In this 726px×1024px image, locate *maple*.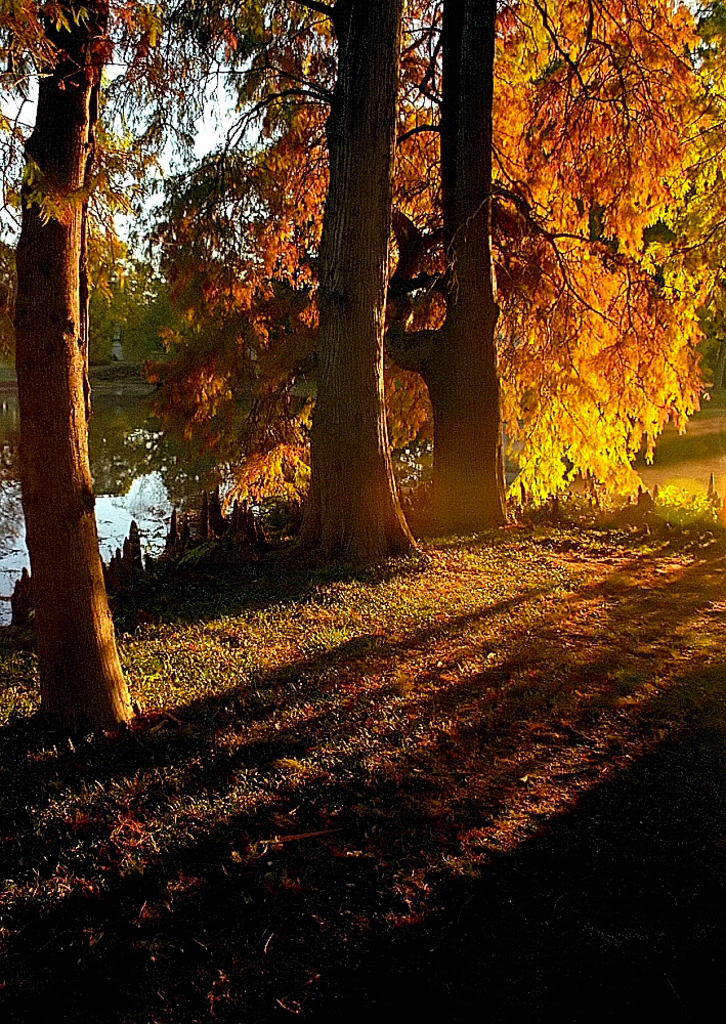
Bounding box: left=139, top=0, right=725, bottom=504.
